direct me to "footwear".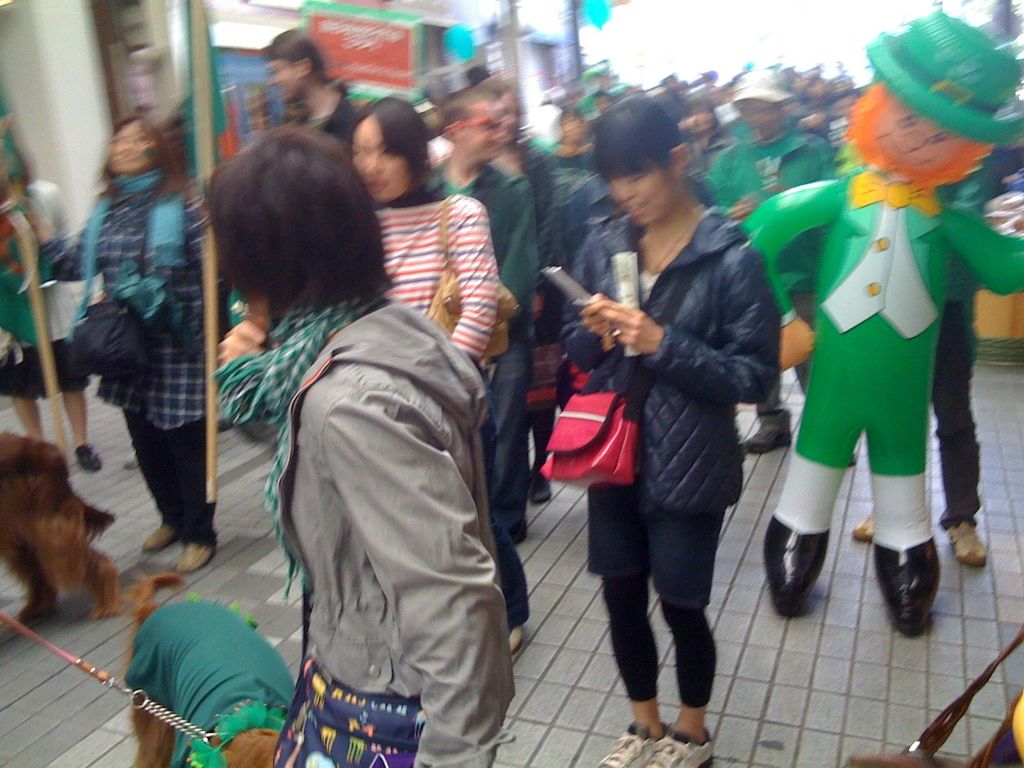
Direction: region(530, 480, 554, 505).
